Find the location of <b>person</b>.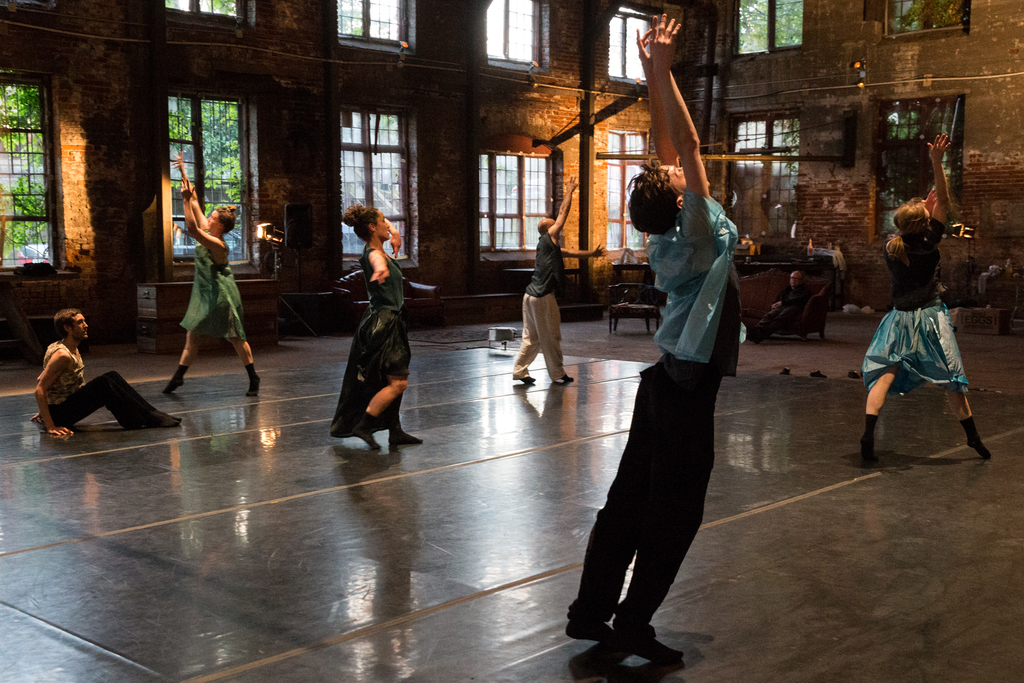
Location: bbox(565, 9, 740, 667).
